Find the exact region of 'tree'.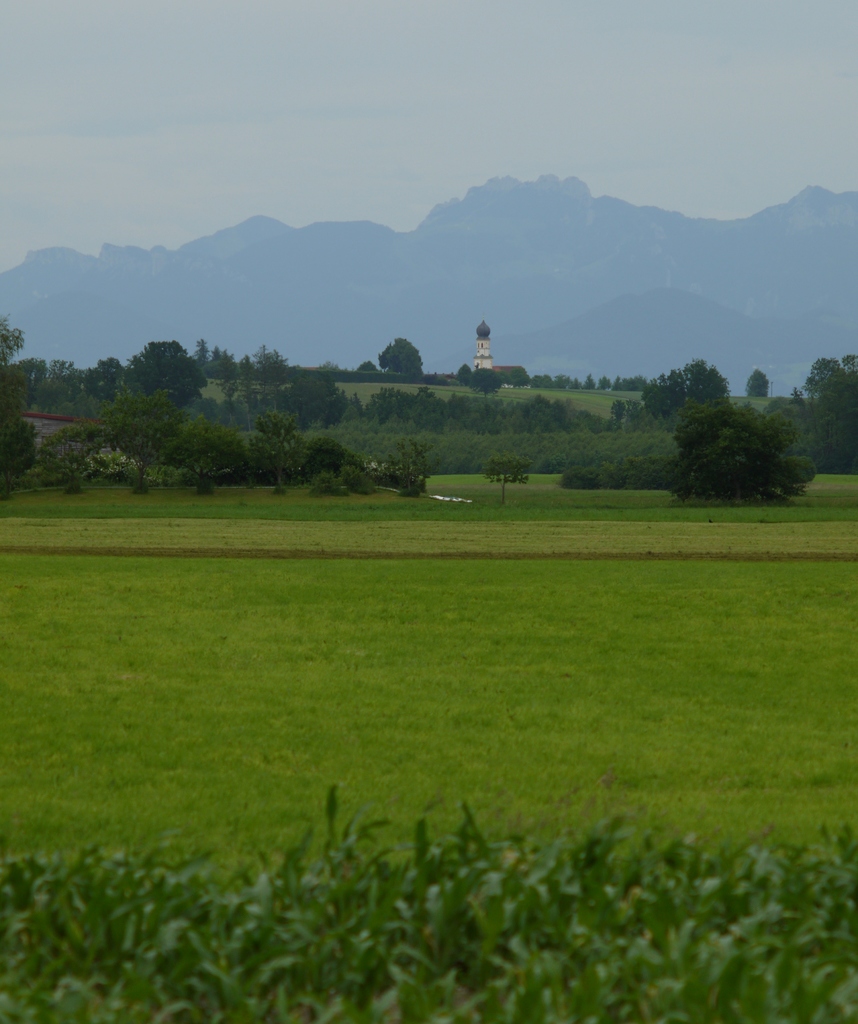
Exact region: [x1=671, y1=399, x2=817, y2=511].
